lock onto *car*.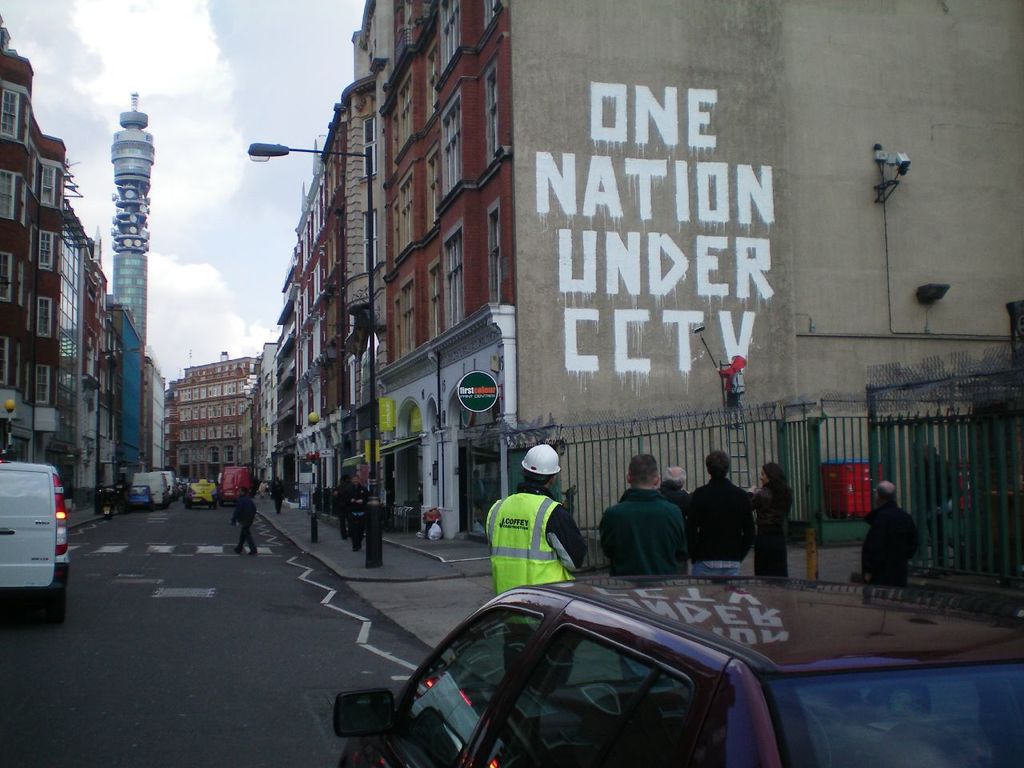
Locked: 332, 566, 1023, 767.
